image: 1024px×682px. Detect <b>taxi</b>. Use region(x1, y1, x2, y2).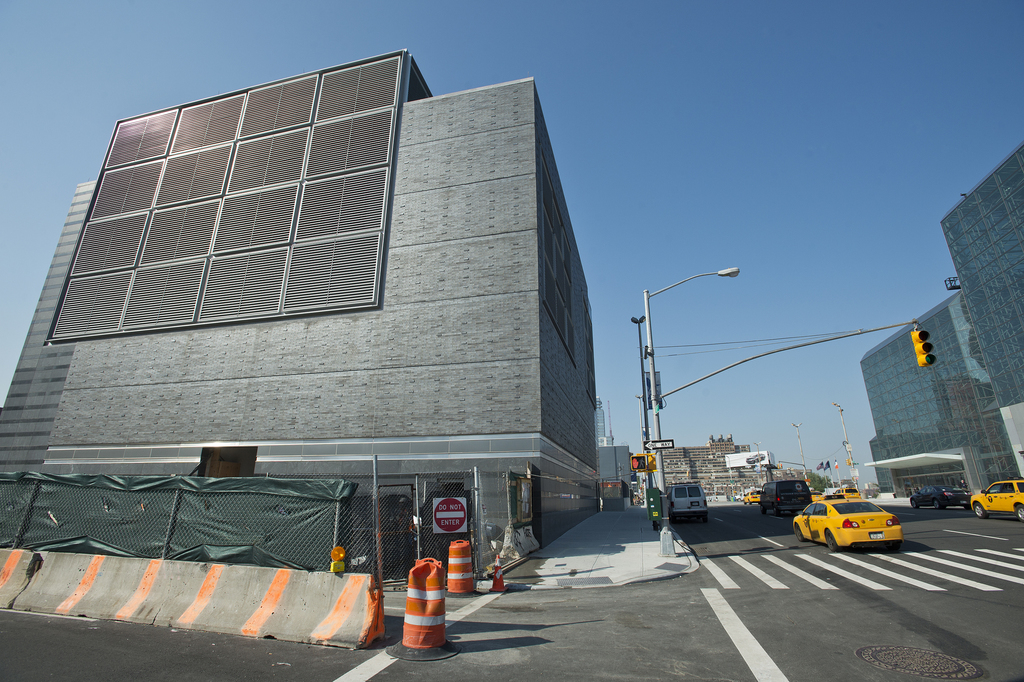
region(799, 489, 906, 555).
